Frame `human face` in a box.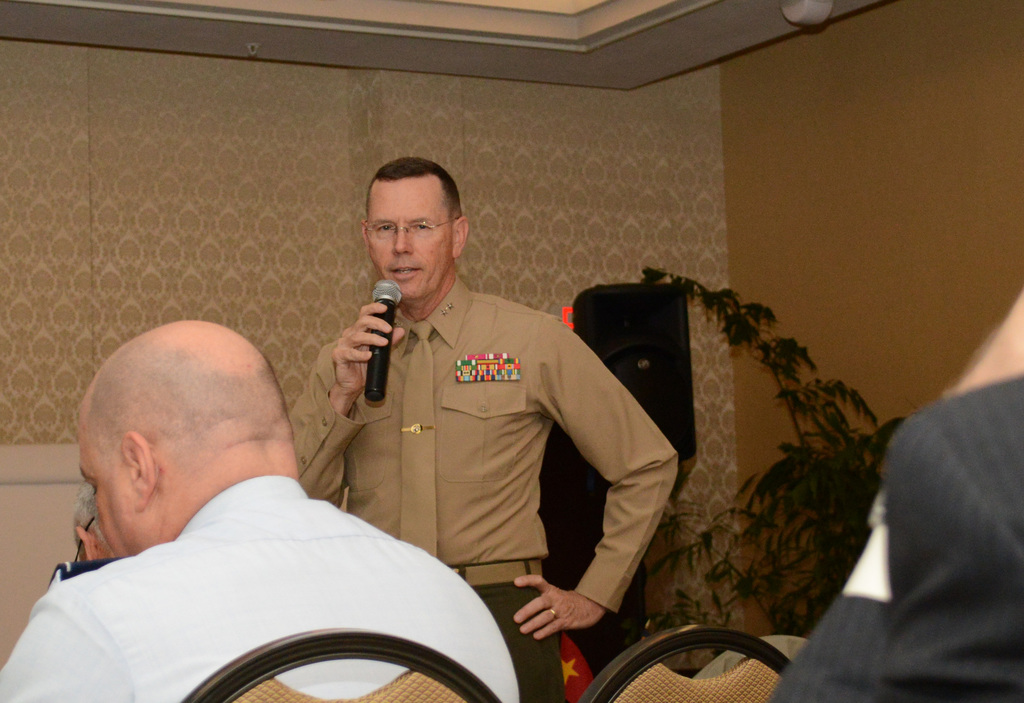
left=363, top=175, right=458, bottom=299.
